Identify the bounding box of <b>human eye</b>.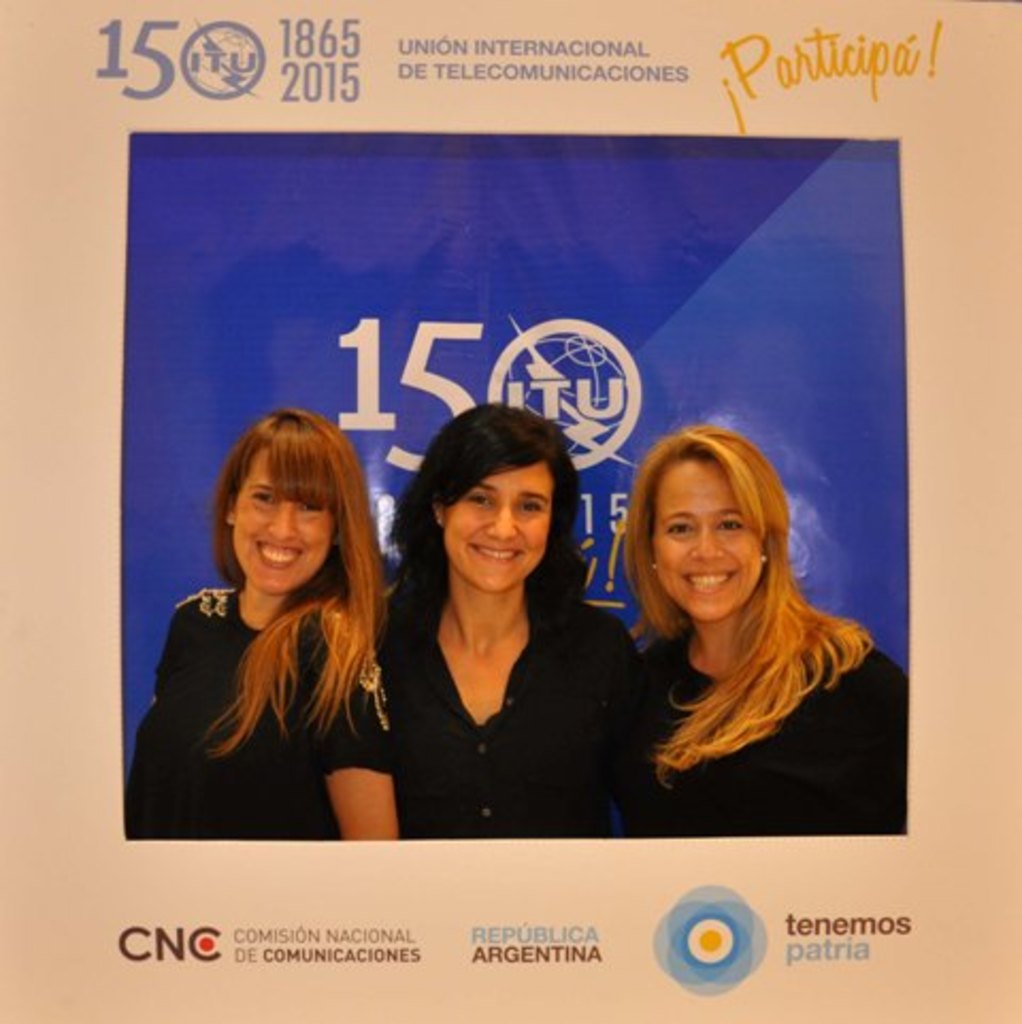
[left=251, top=485, right=270, bottom=507].
